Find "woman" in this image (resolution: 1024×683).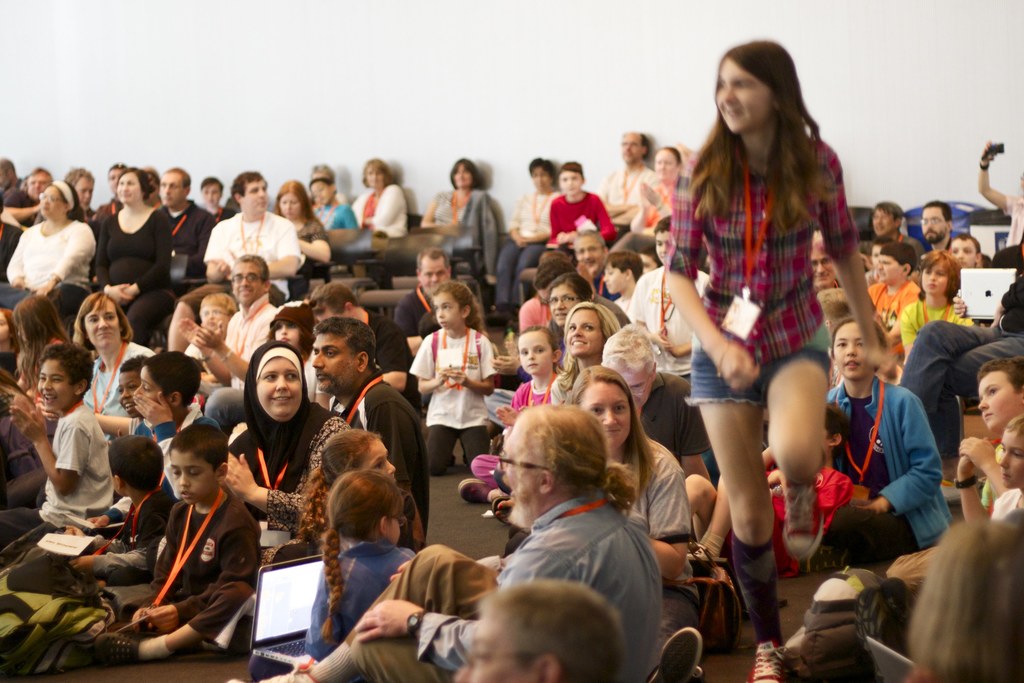
rect(548, 300, 623, 408).
